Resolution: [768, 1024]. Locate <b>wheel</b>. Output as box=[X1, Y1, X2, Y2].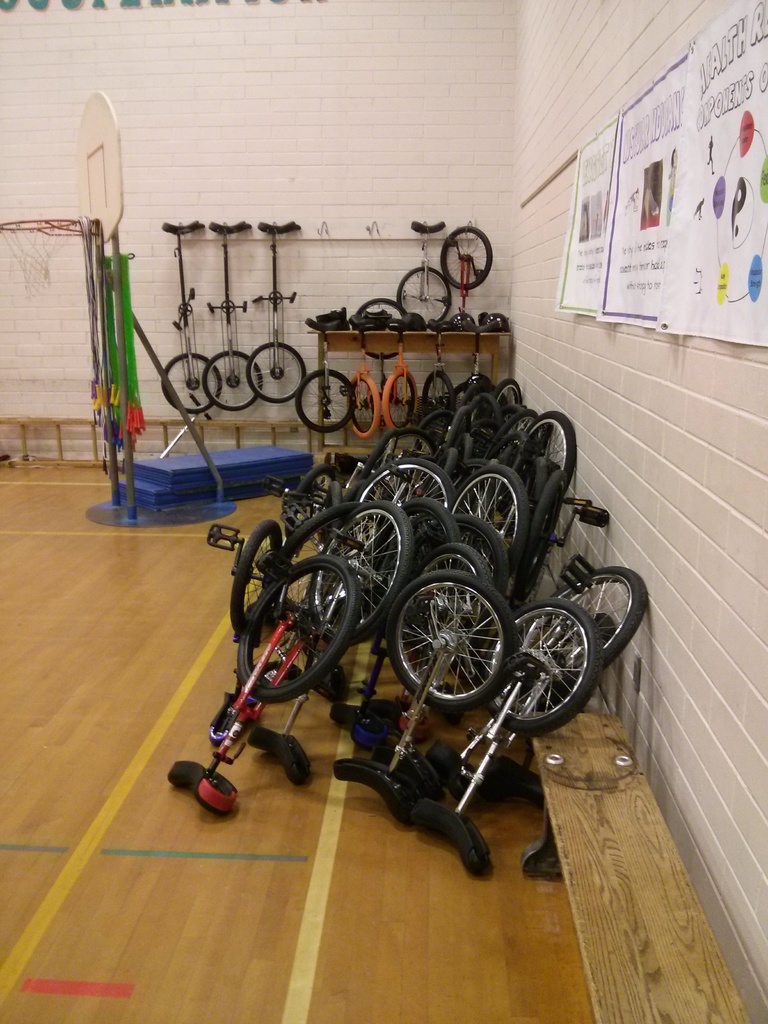
box=[385, 369, 413, 428].
